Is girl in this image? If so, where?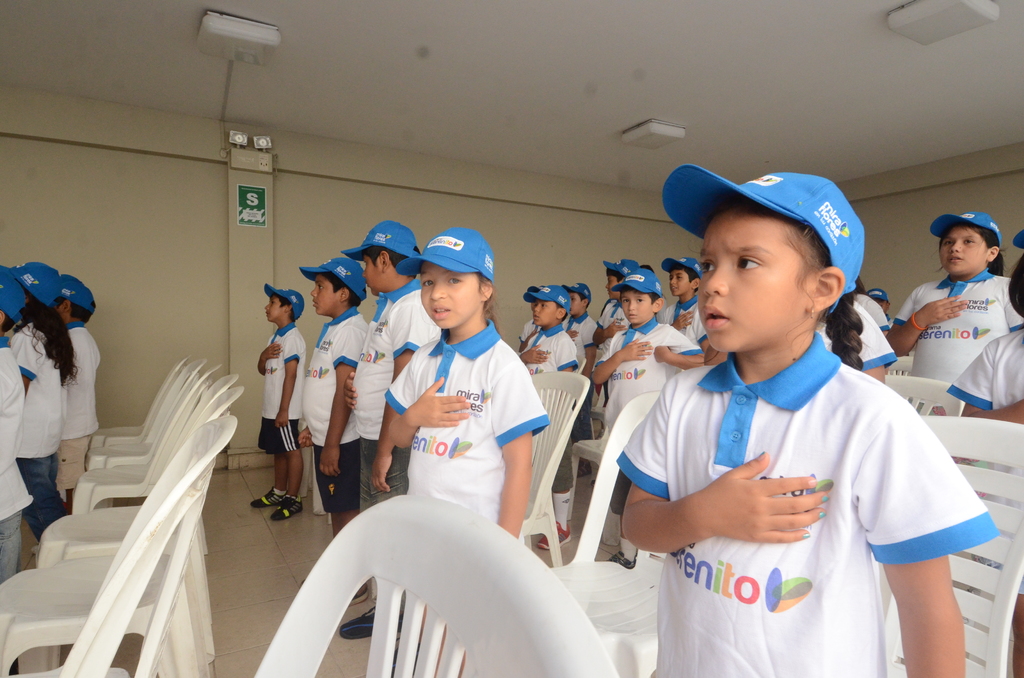
Yes, at BBox(611, 162, 999, 677).
